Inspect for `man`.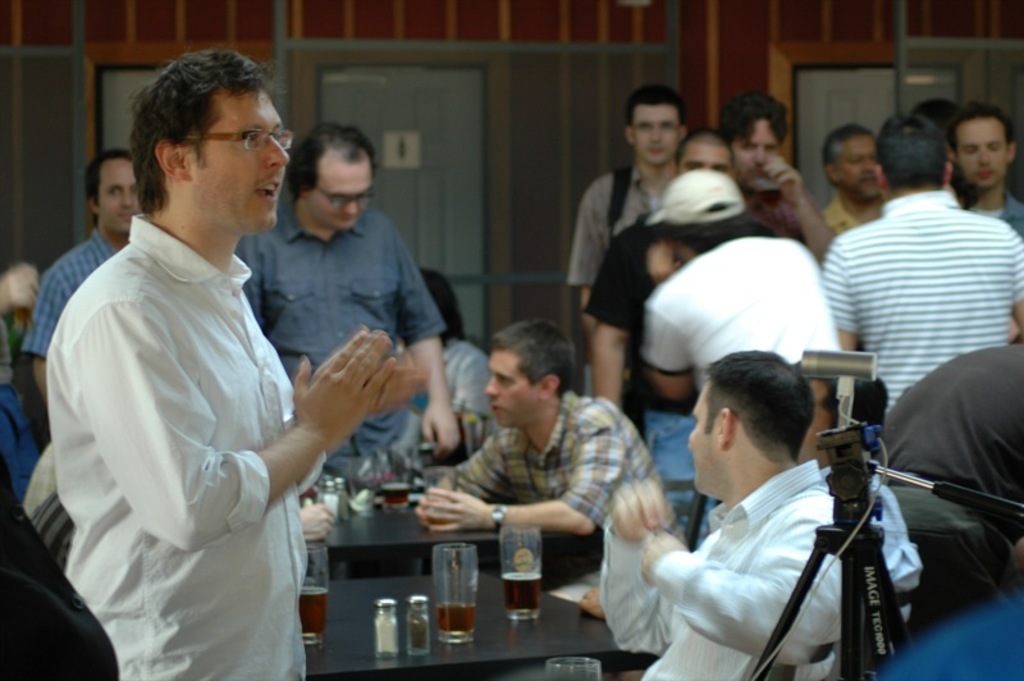
Inspection: (x1=947, y1=104, x2=1021, y2=232).
